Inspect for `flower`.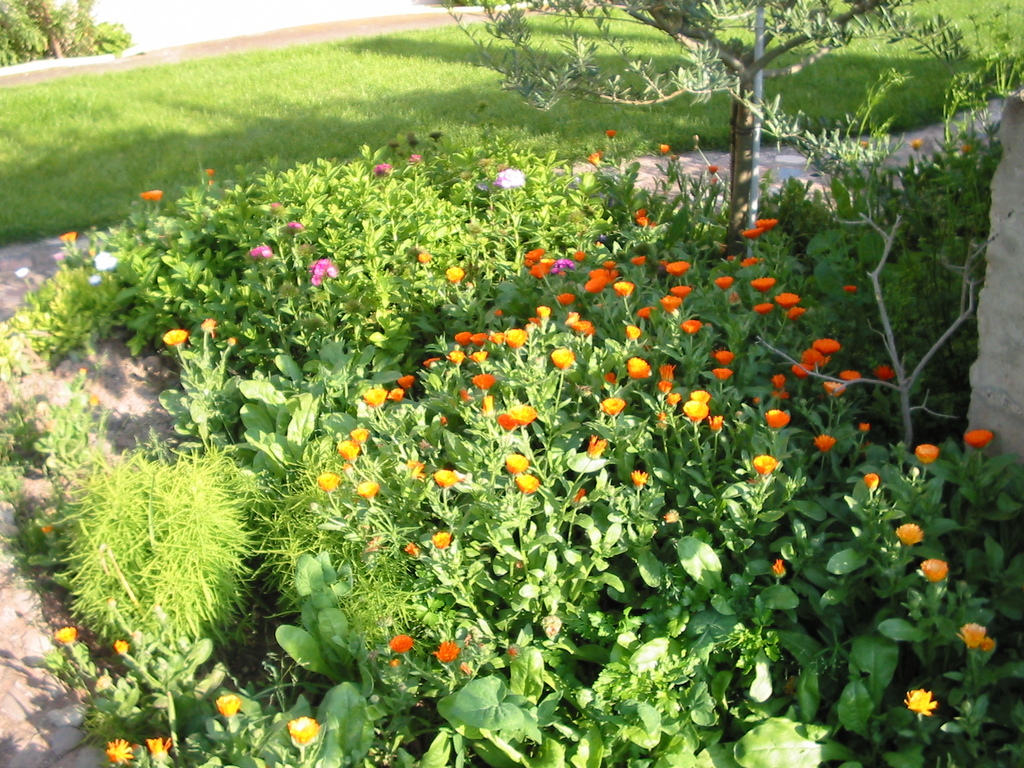
Inspection: 620 321 643 346.
